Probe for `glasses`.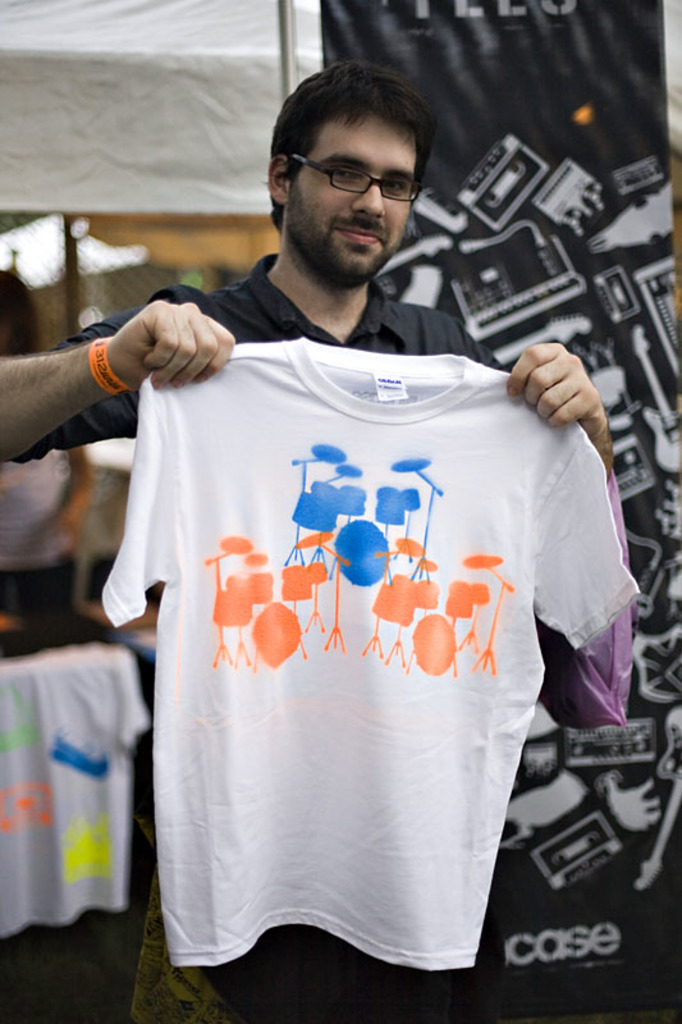
Probe result: [left=288, top=152, right=429, bottom=204].
